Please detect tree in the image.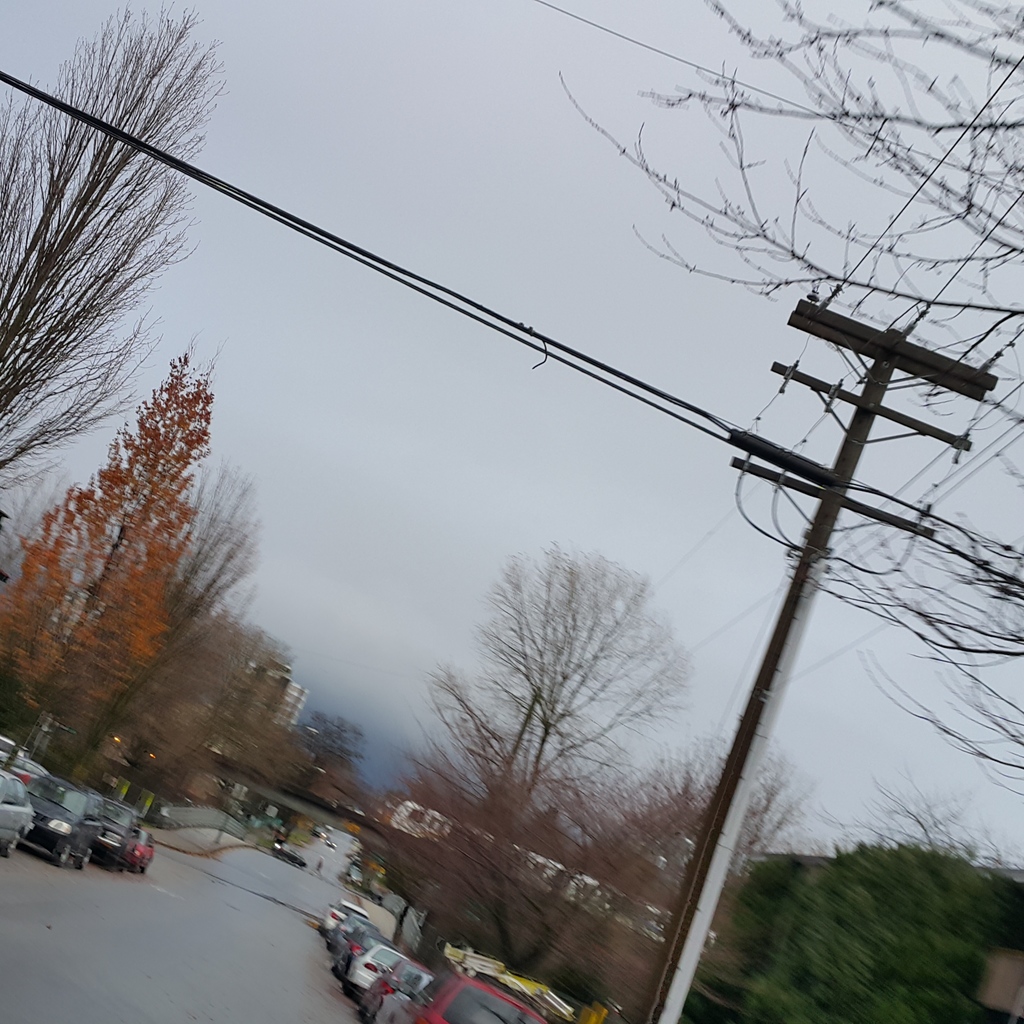
Rect(732, 824, 1023, 1023).
